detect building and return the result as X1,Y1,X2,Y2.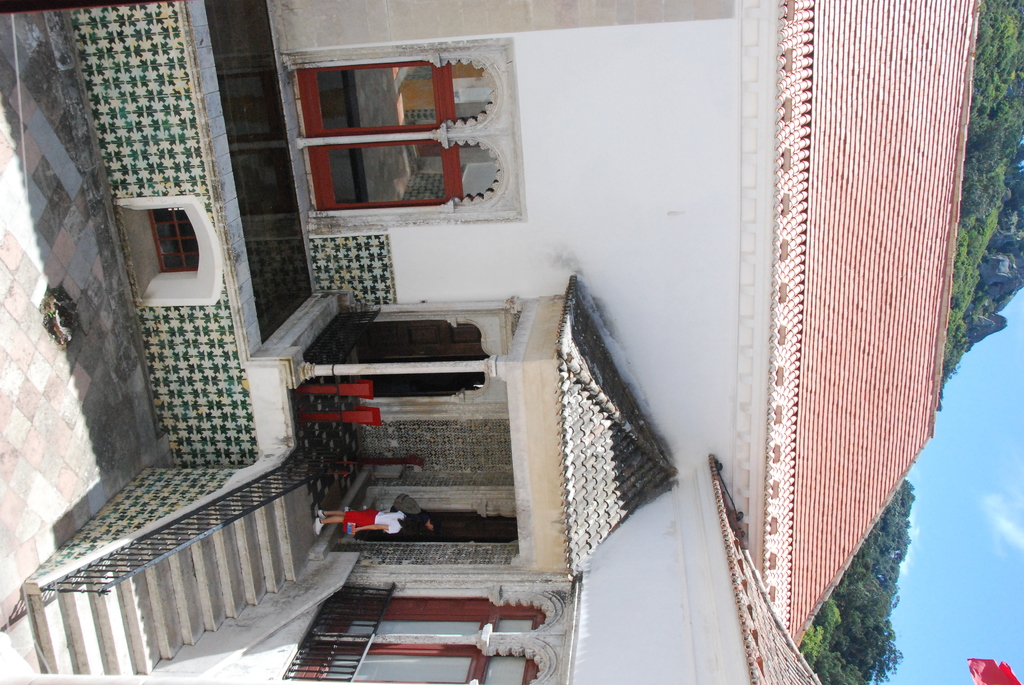
74,0,982,684.
